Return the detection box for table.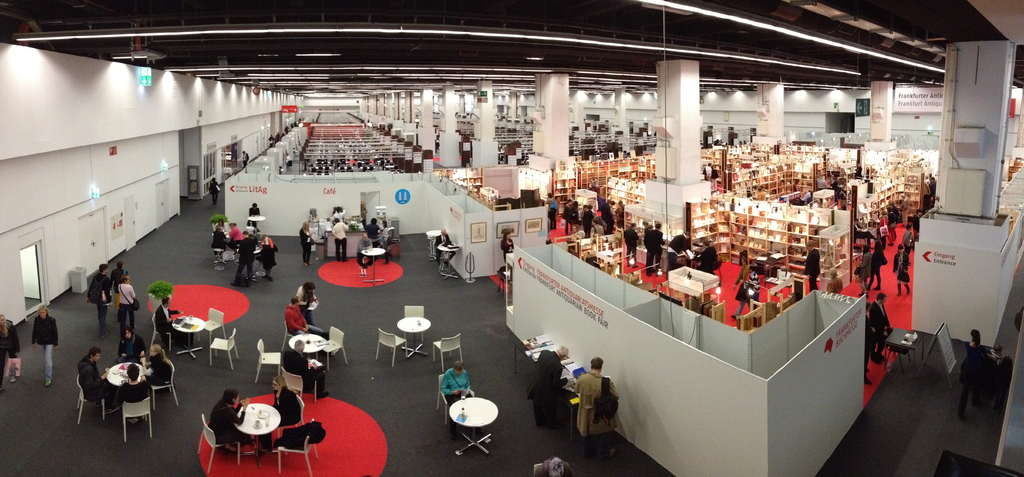
515 332 593 424.
